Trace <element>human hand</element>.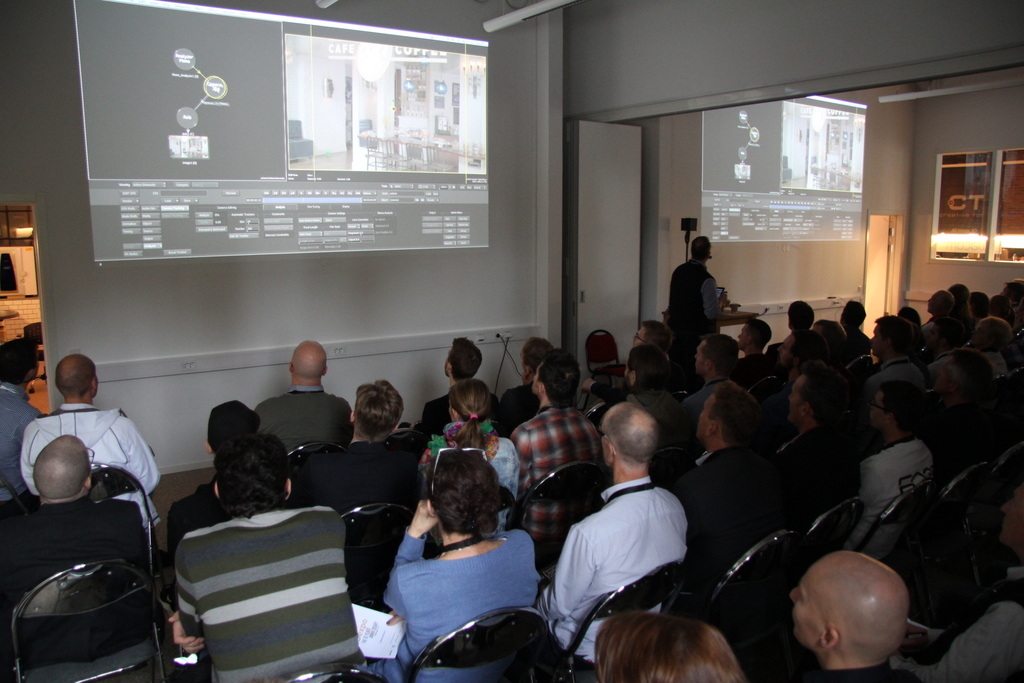
Traced to {"left": 717, "top": 293, "right": 729, "bottom": 309}.
